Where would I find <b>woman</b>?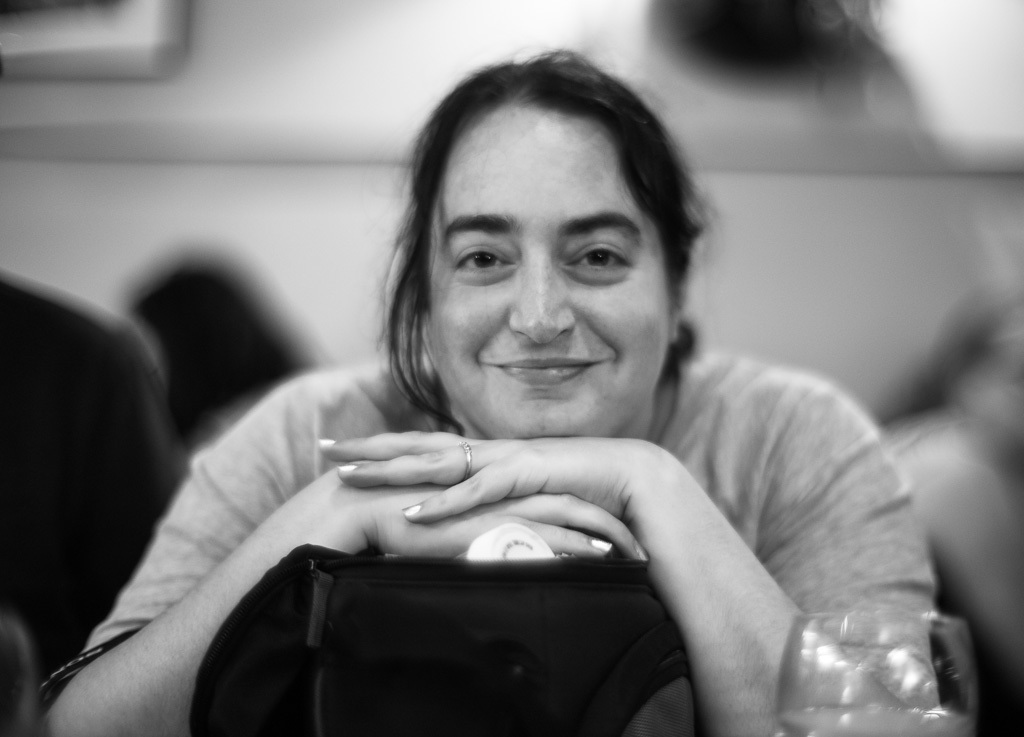
At select_region(34, 39, 922, 736).
